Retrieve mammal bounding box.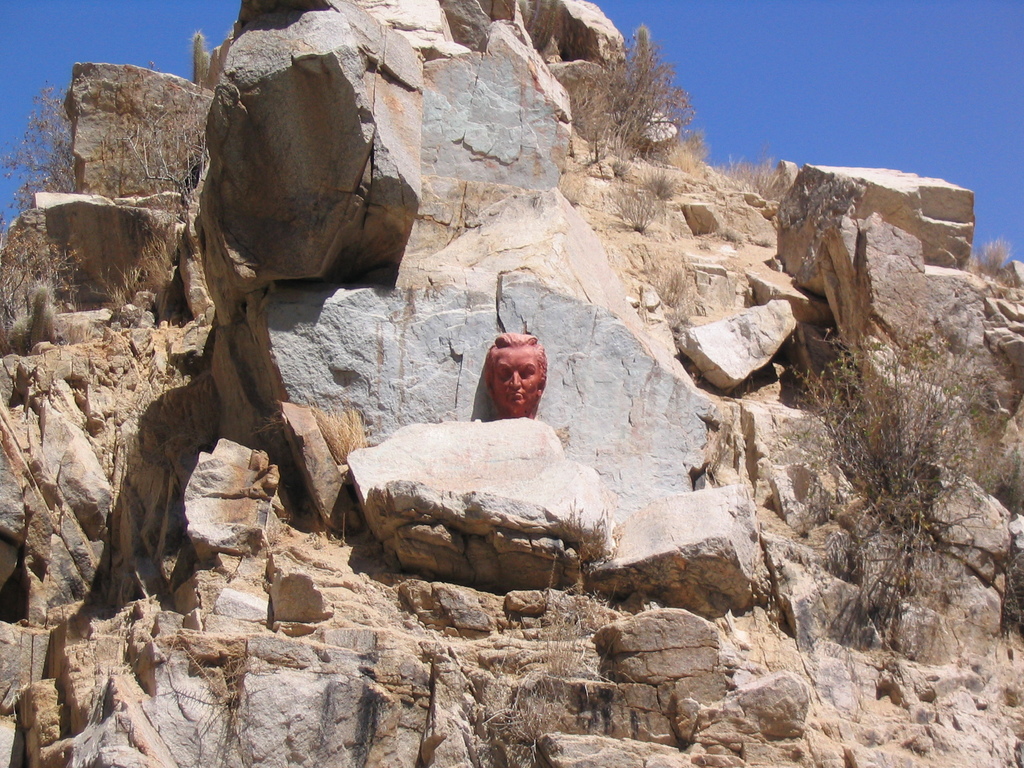
Bounding box: {"x1": 474, "y1": 323, "x2": 554, "y2": 426}.
